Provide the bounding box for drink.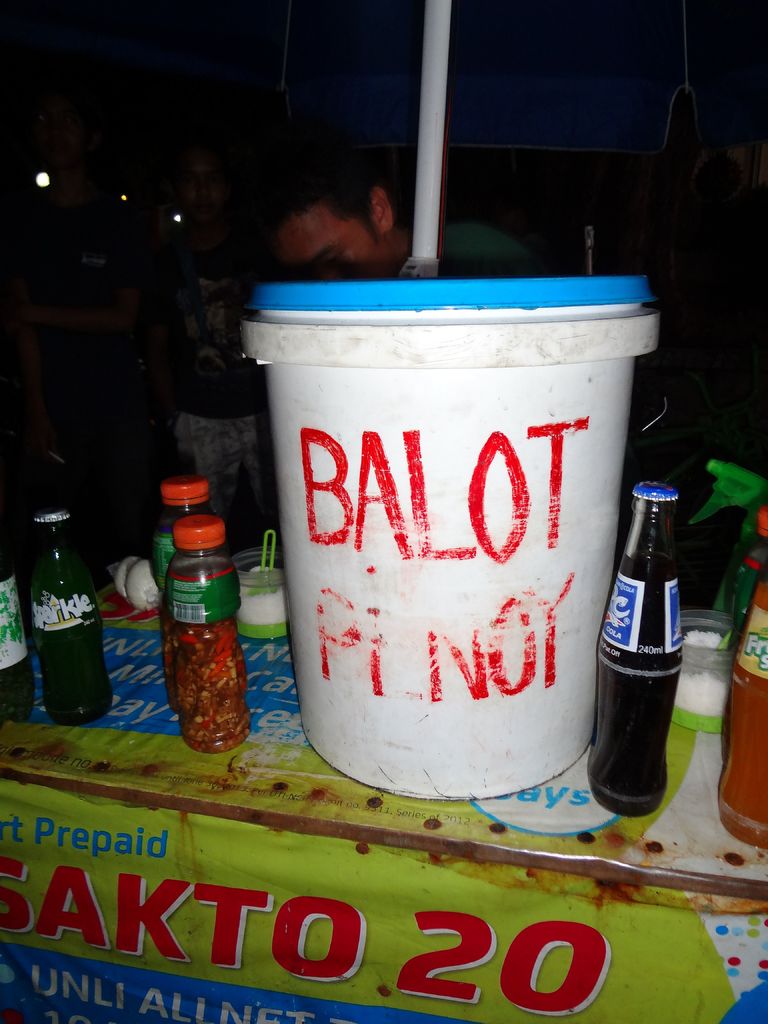
l=592, t=539, r=688, b=816.
